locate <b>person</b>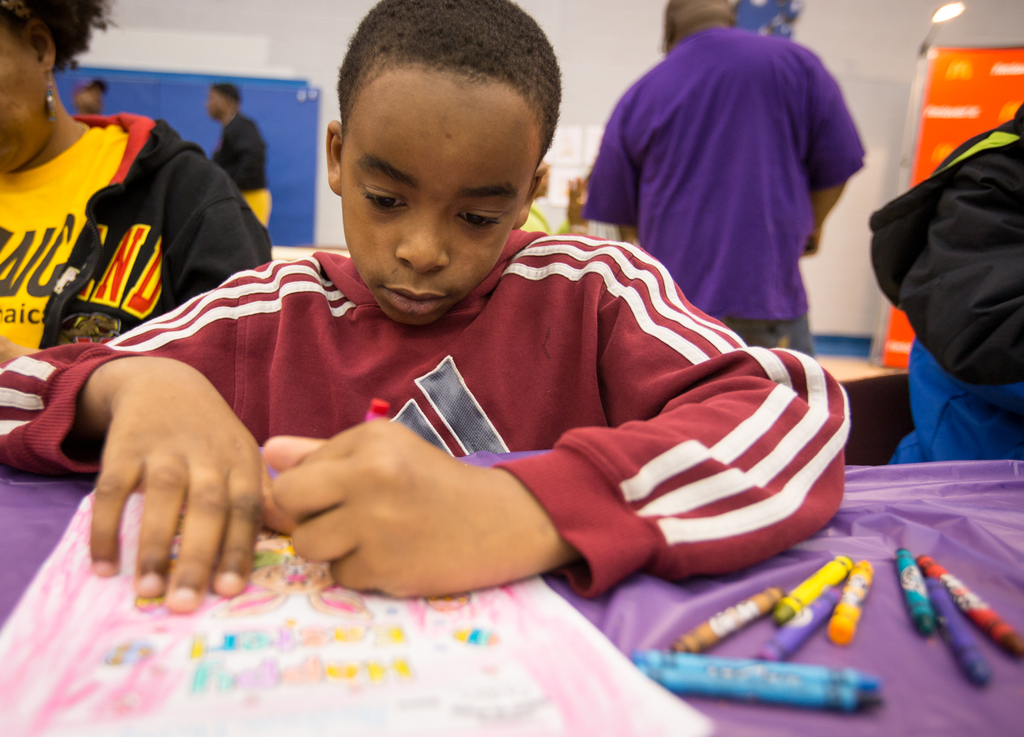
(872, 99, 1023, 470)
